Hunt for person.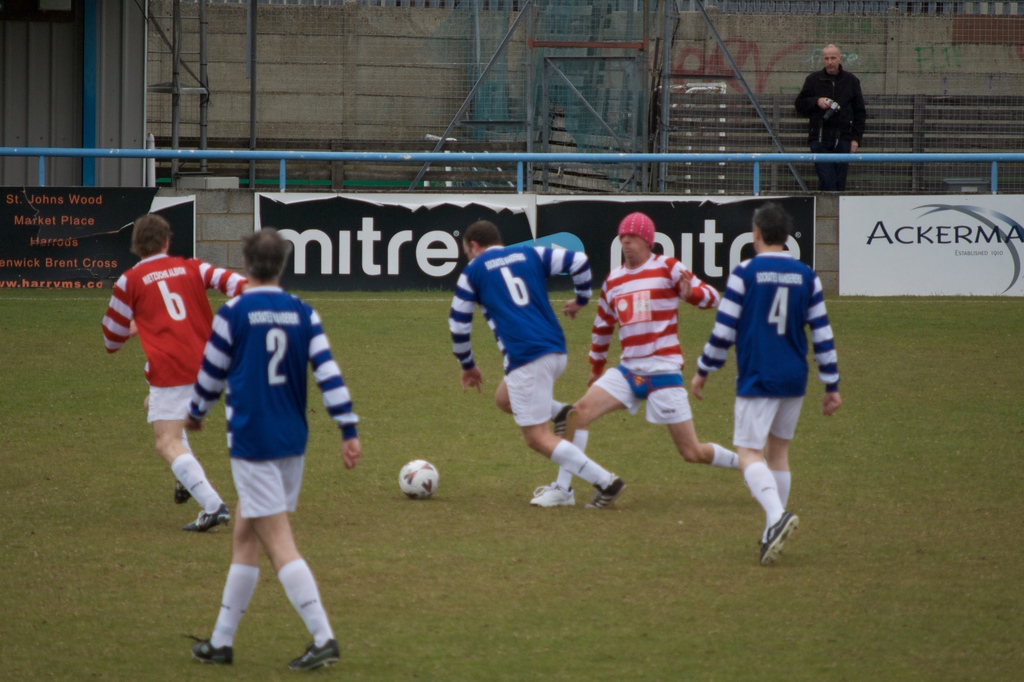
Hunted down at BBox(530, 210, 745, 510).
